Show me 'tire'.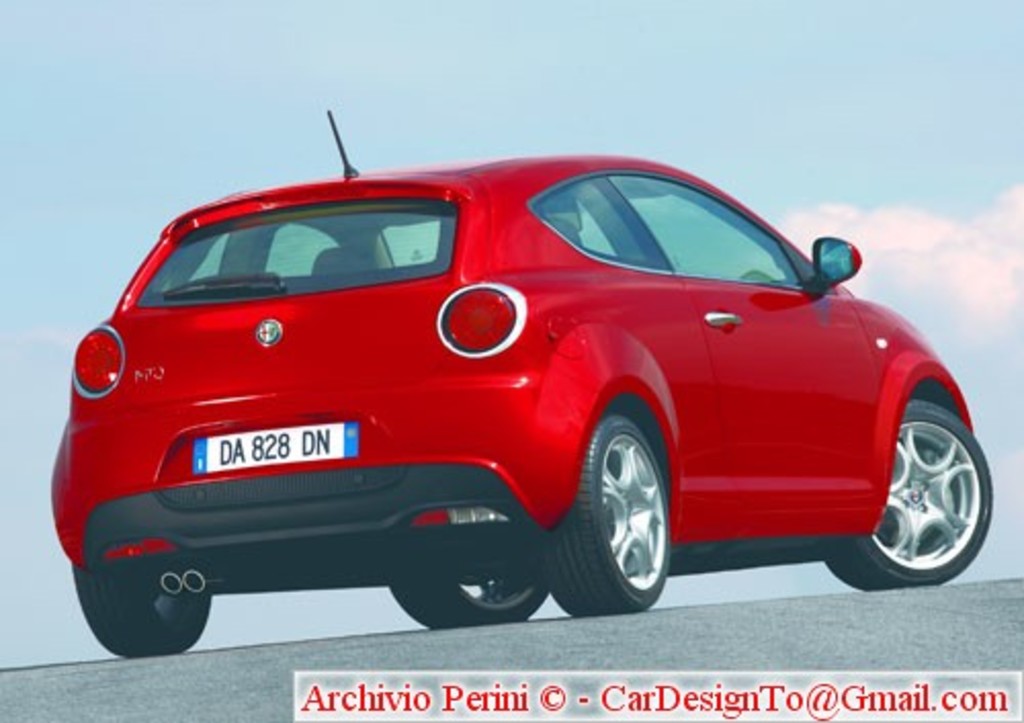
'tire' is here: 72/565/211/655.
